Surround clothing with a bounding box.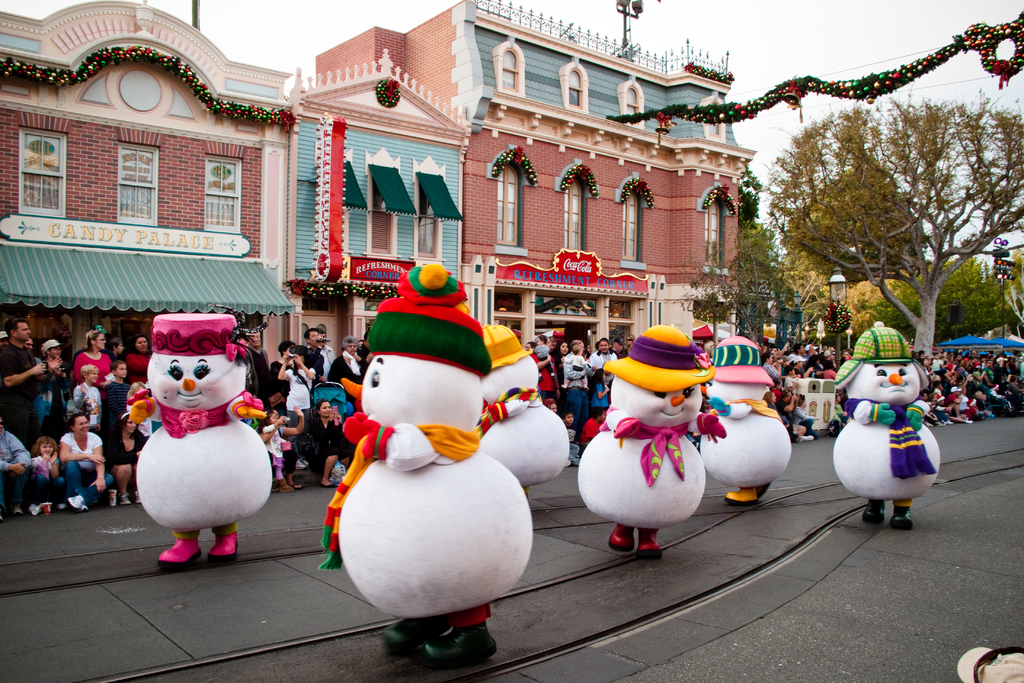
[x1=28, y1=456, x2=59, y2=493].
